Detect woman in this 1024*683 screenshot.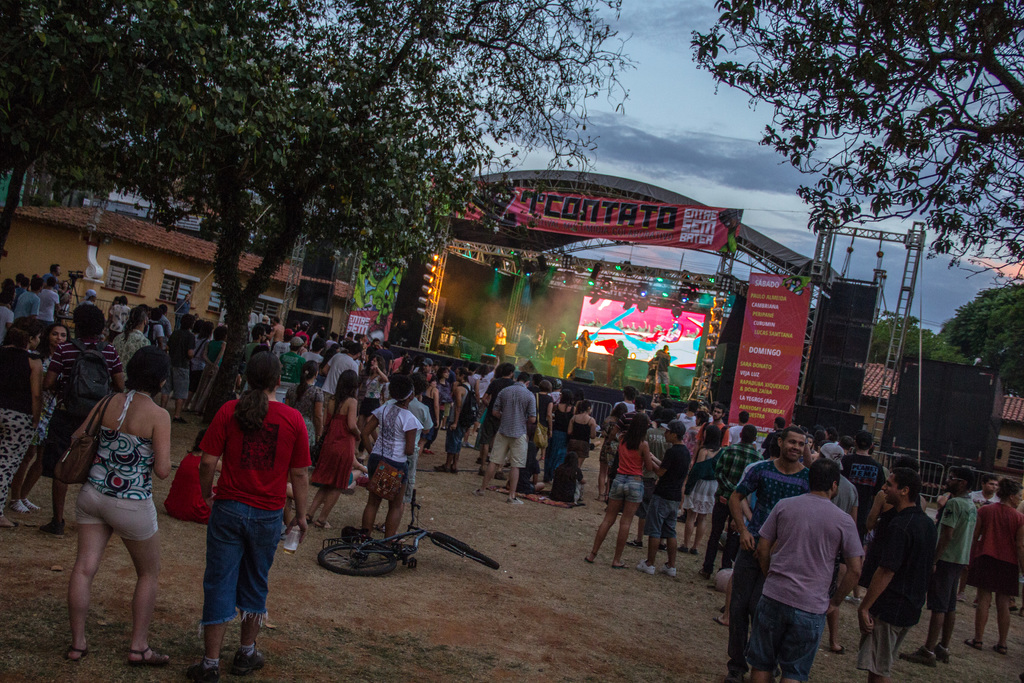
Detection: (584,411,654,566).
